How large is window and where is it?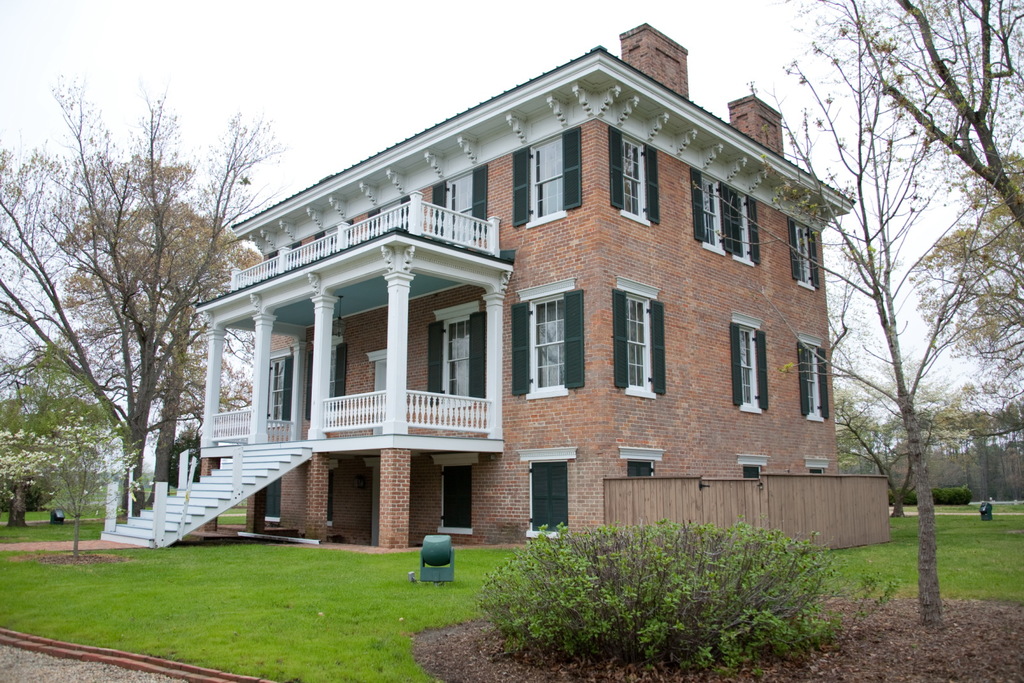
Bounding box: BBox(506, 124, 582, 228).
